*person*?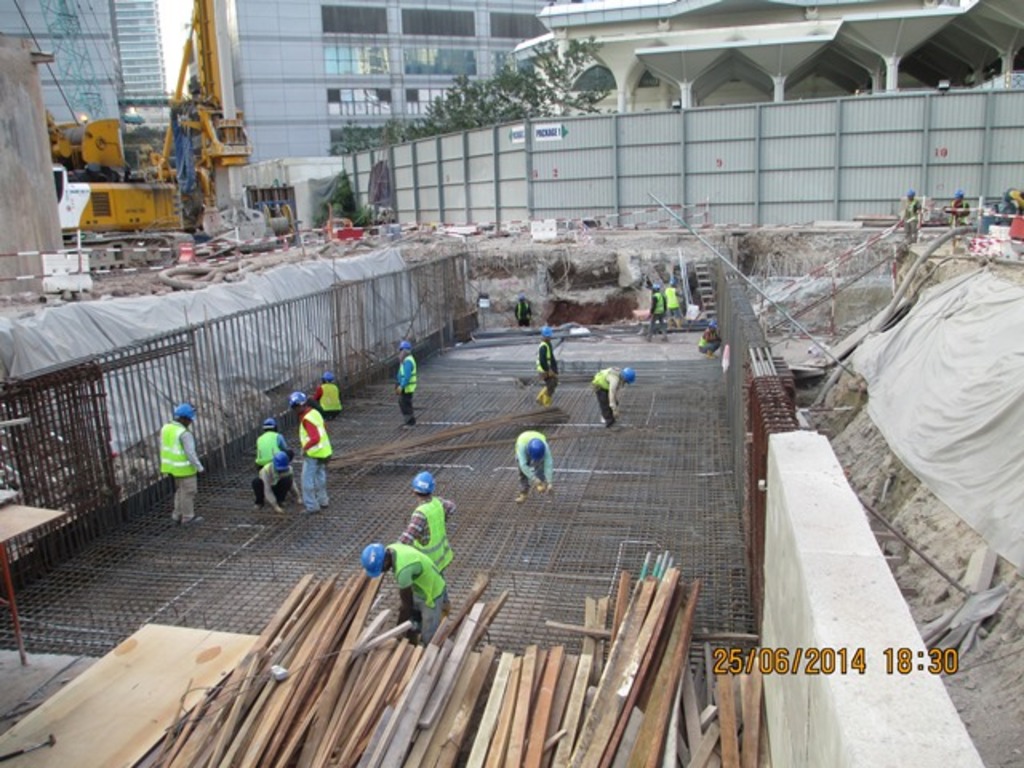
[698,317,723,363]
